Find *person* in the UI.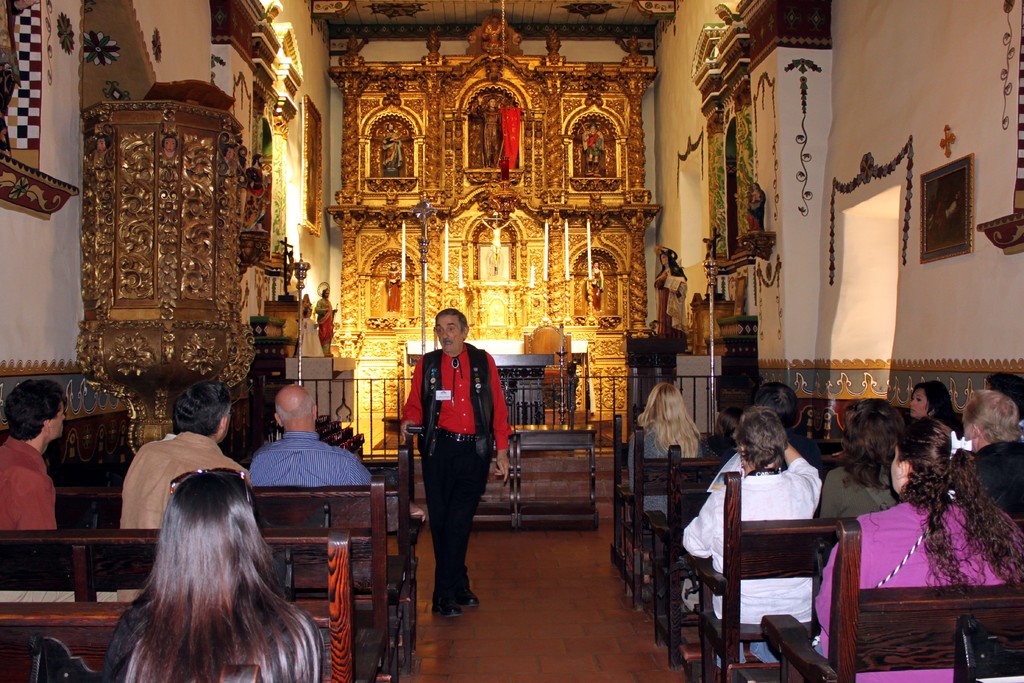
UI element at bbox=[380, 120, 402, 171].
